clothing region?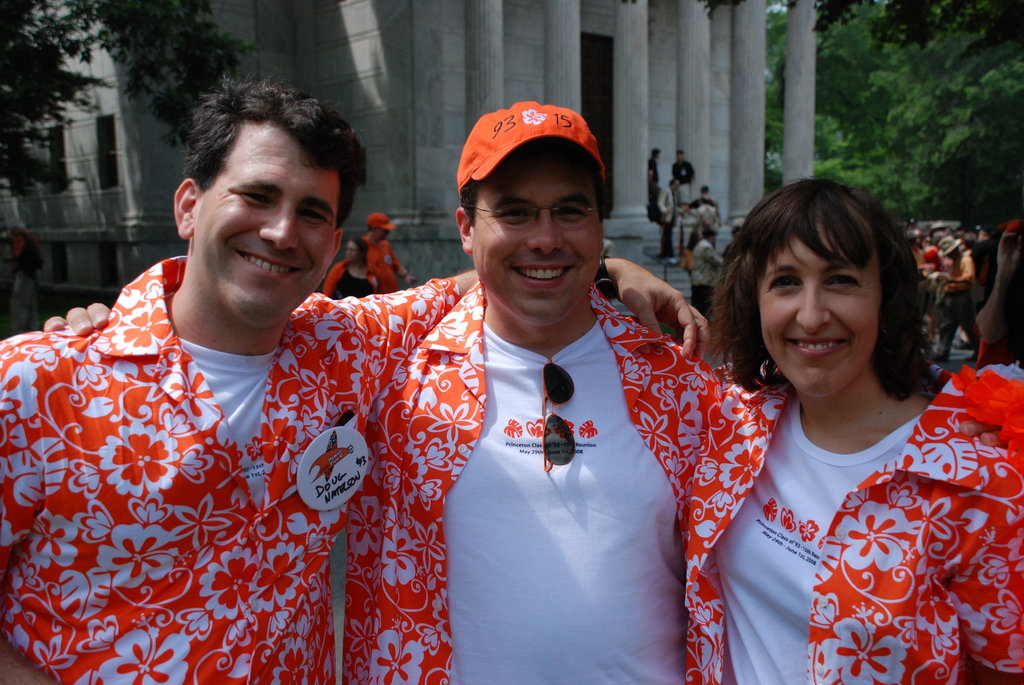
rect(689, 238, 723, 315)
